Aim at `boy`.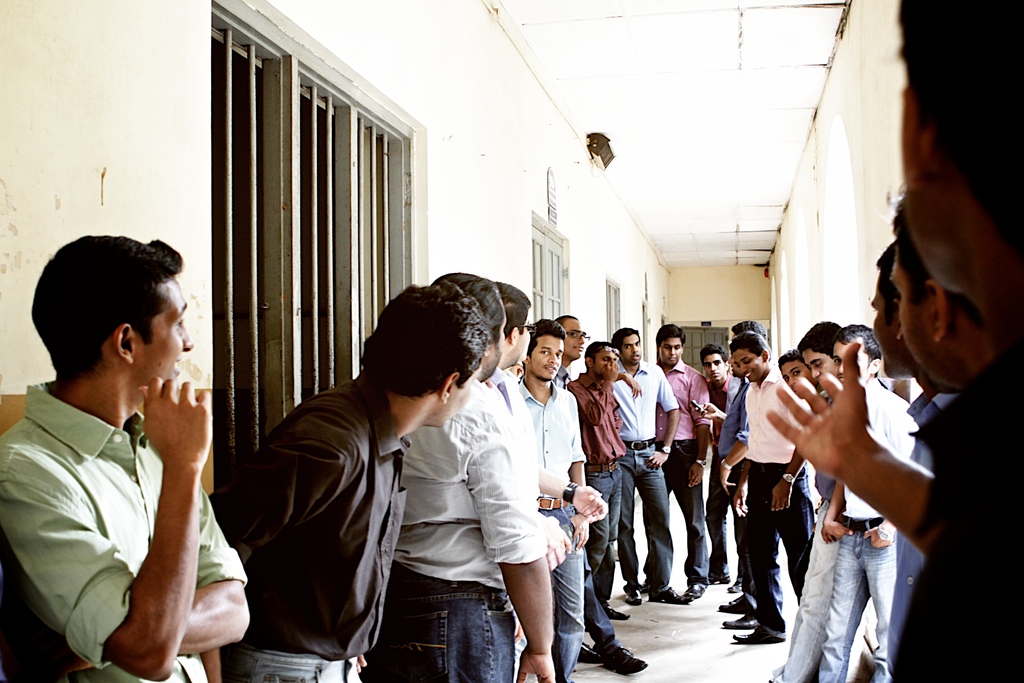
Aimed at x1=609 y1=324 x2=692 y2=605.
